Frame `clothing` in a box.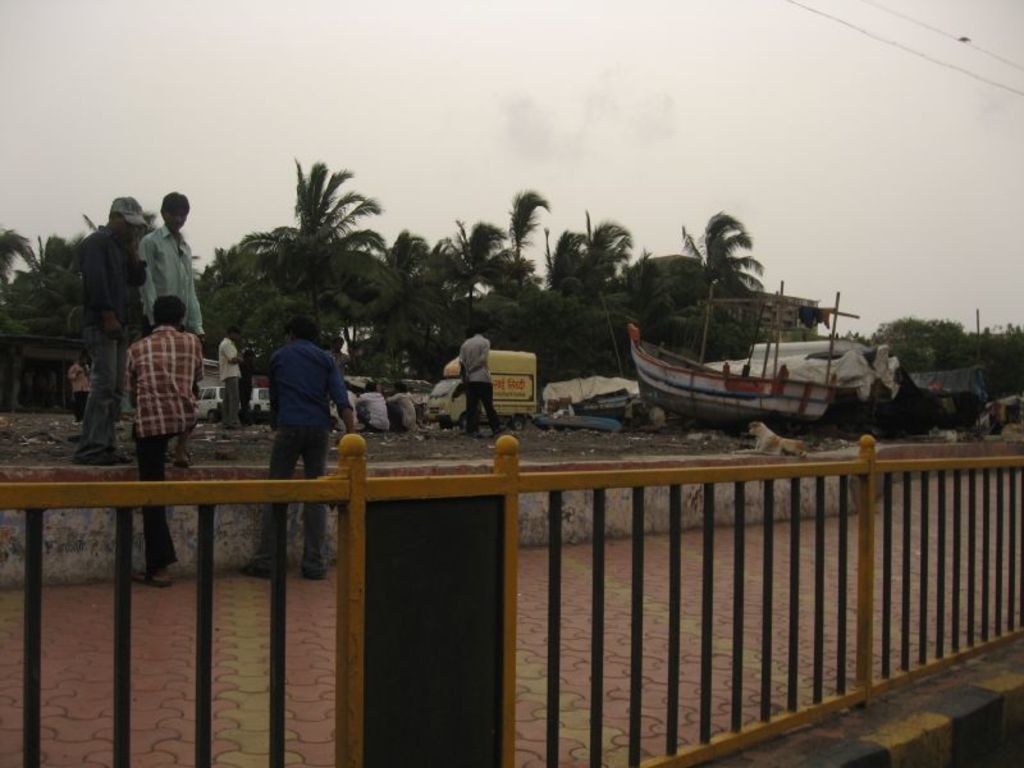
l=451, t=340, r=498, b=445.
